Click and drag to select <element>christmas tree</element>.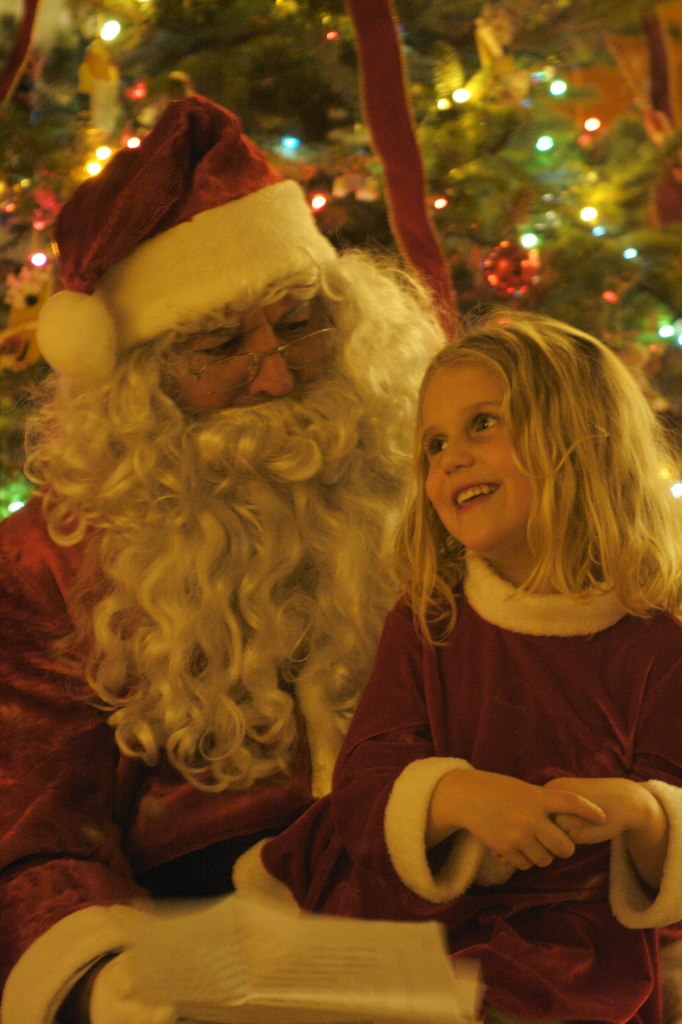
Selection: bbox=(423, 0, 681, 442).
